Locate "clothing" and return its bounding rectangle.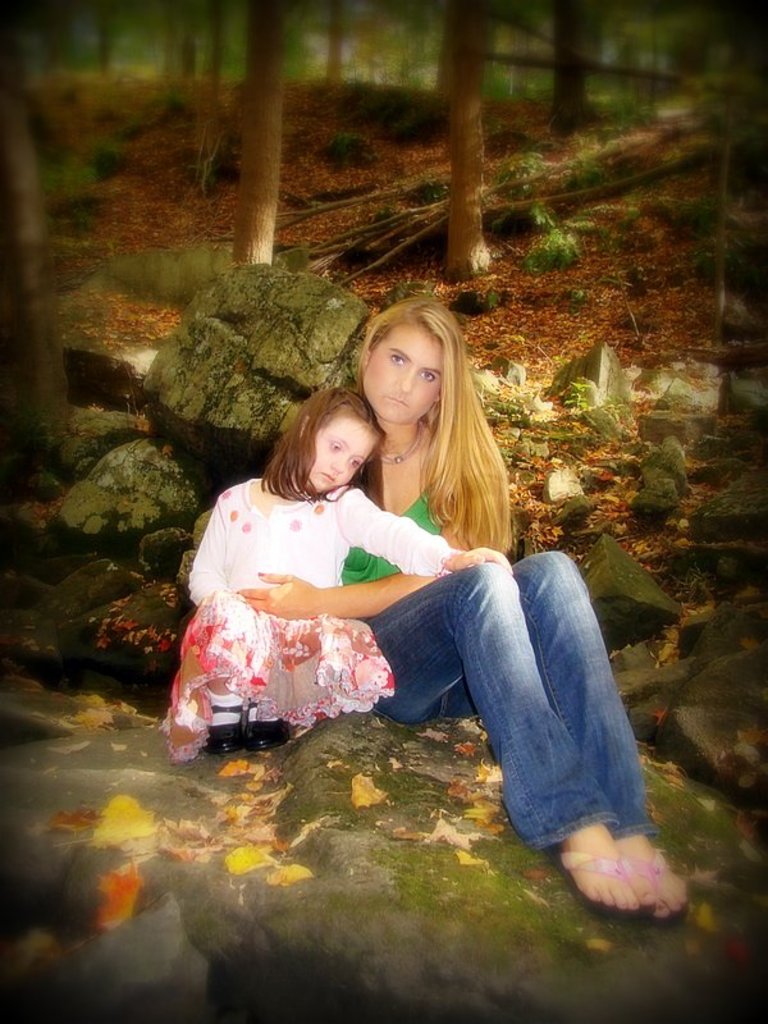
BBox(155, 470, 454, 730).
